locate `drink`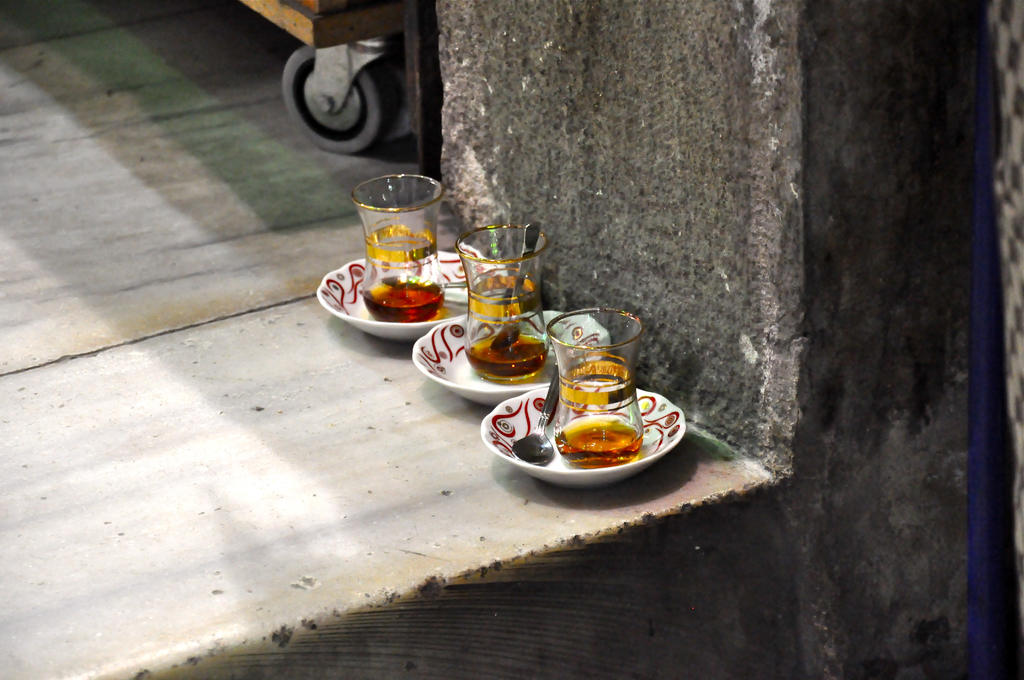
(353,174,444,307)
